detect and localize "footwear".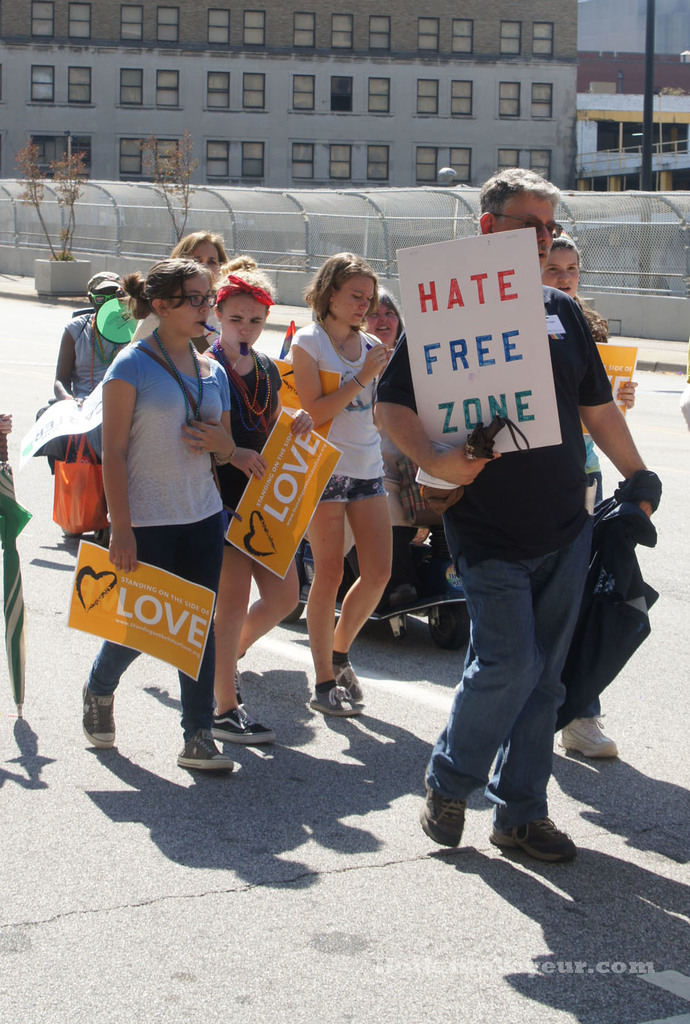
Localized at [x1=235, y1=656, x2=245, y2=708].
